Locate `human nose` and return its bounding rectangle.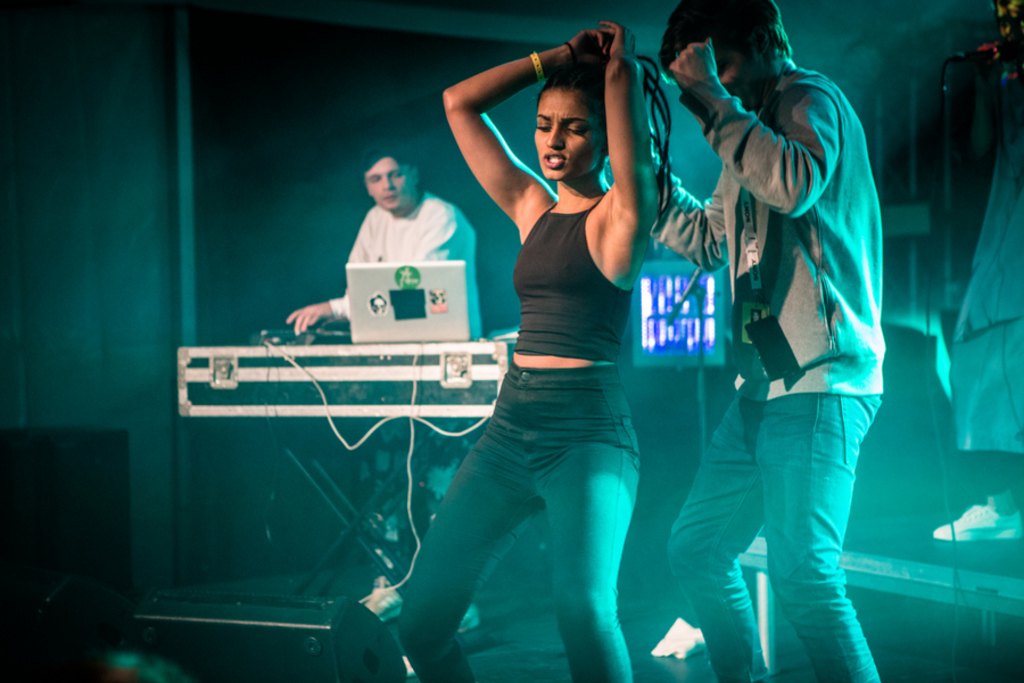
(545, 123, 564, 149).
